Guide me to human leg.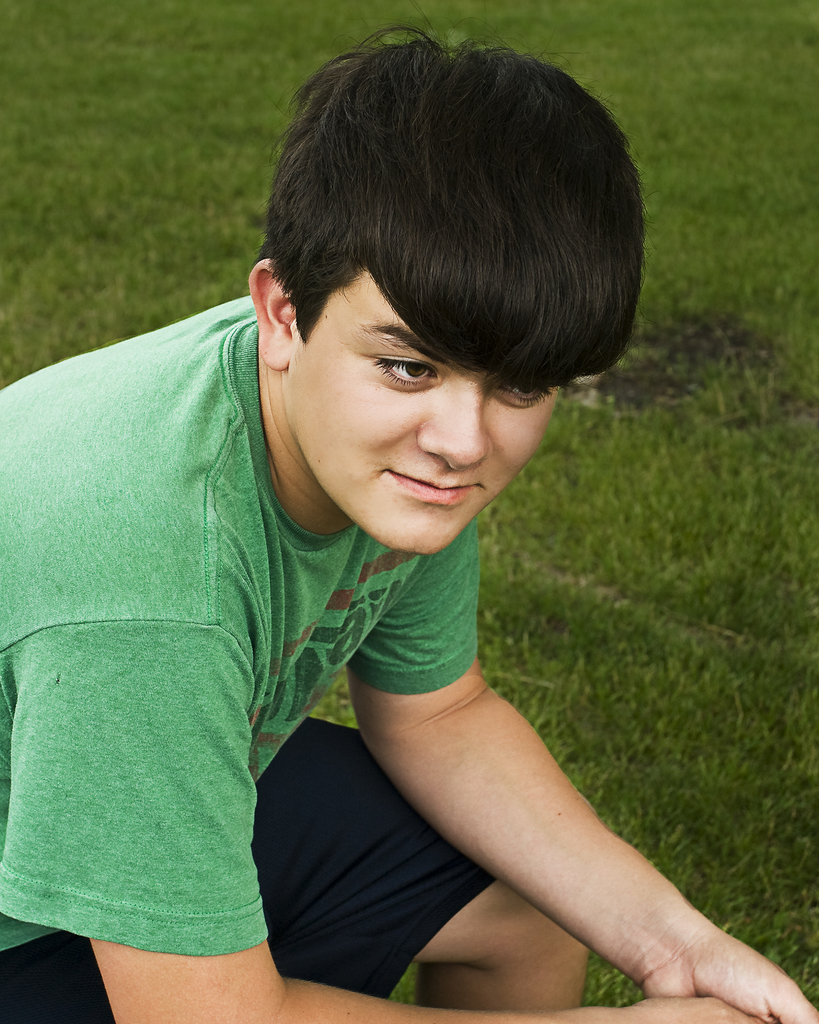
Guidance: 258/710/587/1005.
